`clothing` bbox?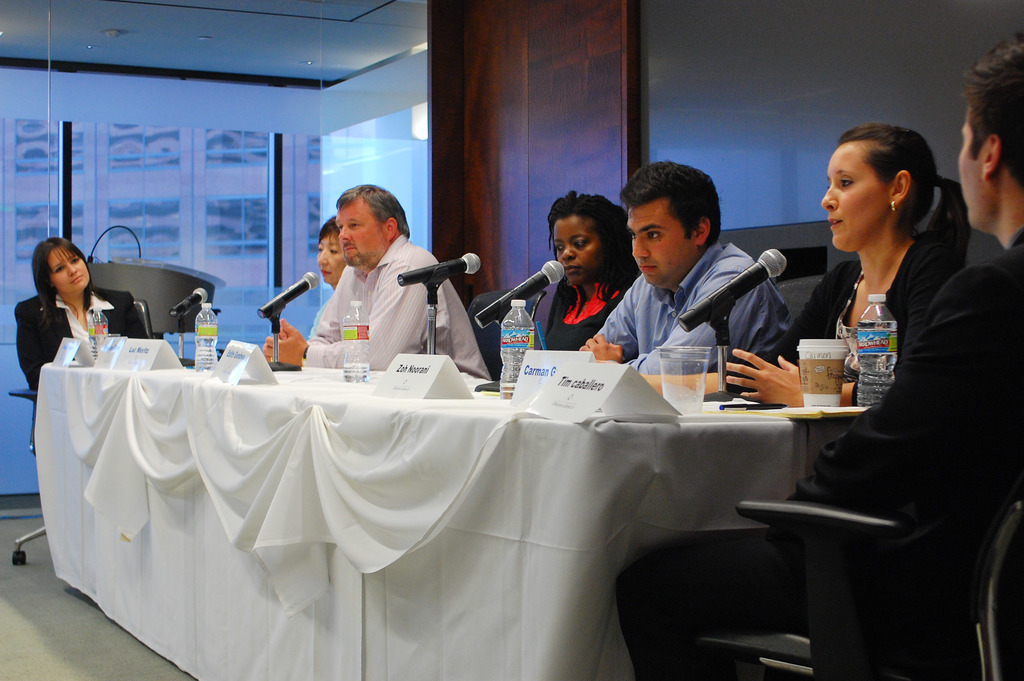
crop(712, 220, 968, 371)
